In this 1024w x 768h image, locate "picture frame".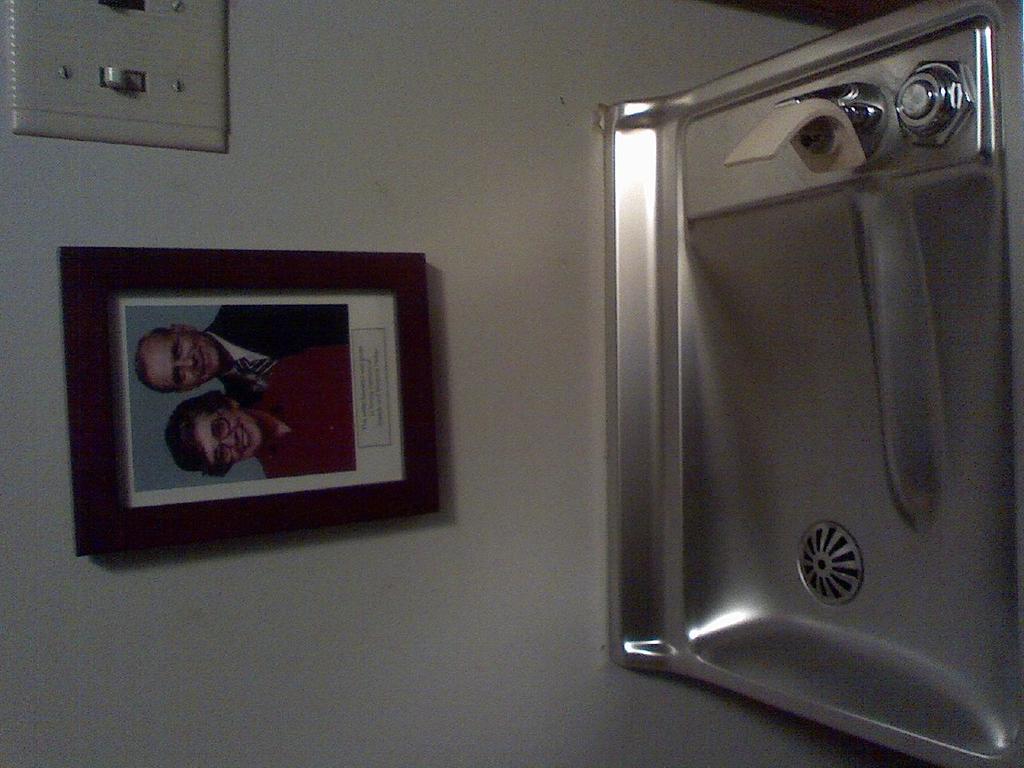
Bounding box: BBox(46, 233, 470, 568).
